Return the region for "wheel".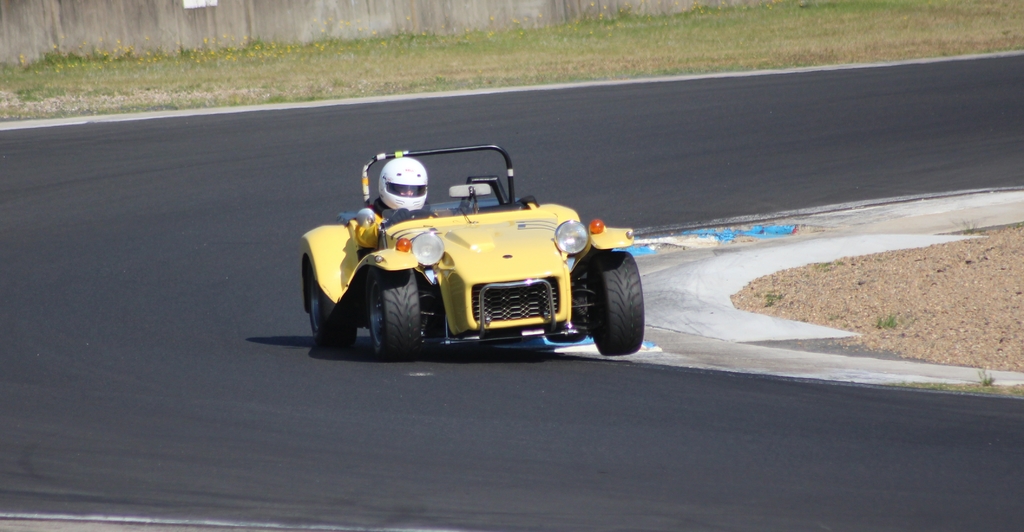
(x1=535, y1=316, x2=588, y2=343).
